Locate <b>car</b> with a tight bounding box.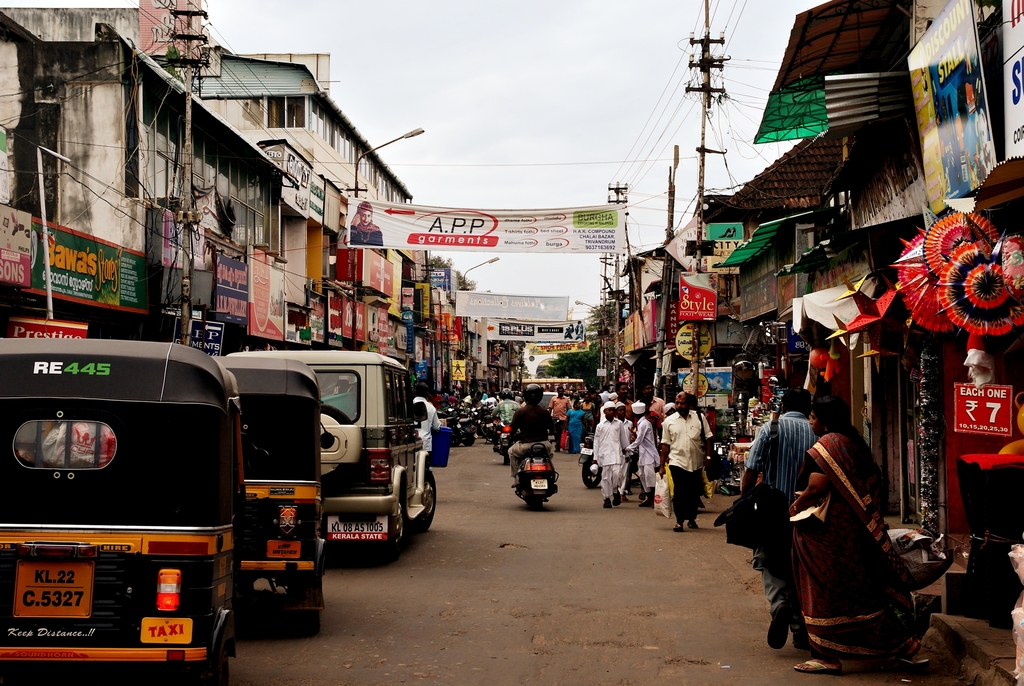
detection(531, 388, 563, 409).
